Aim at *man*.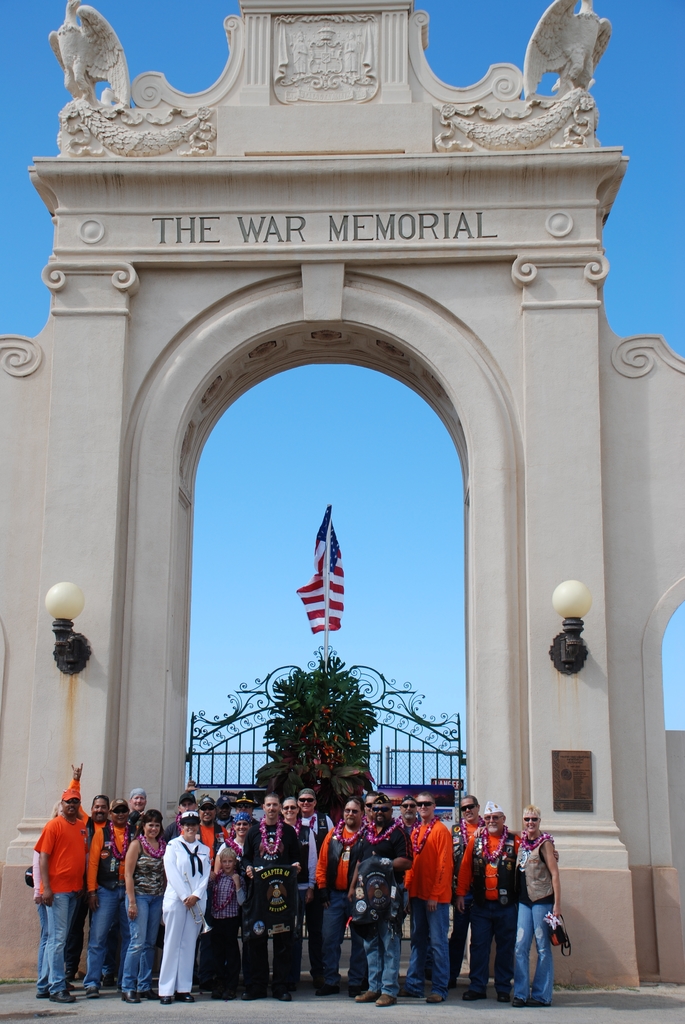
Aimed at [84, 794, 140, 995].
